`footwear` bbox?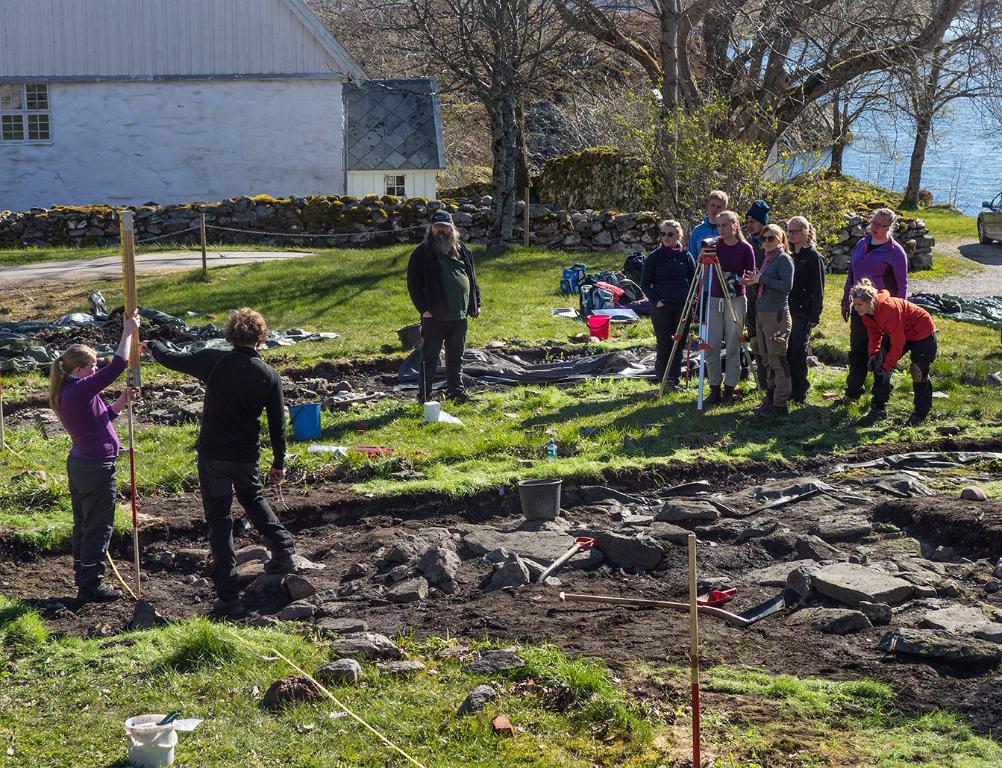
[76,570,127,605]
